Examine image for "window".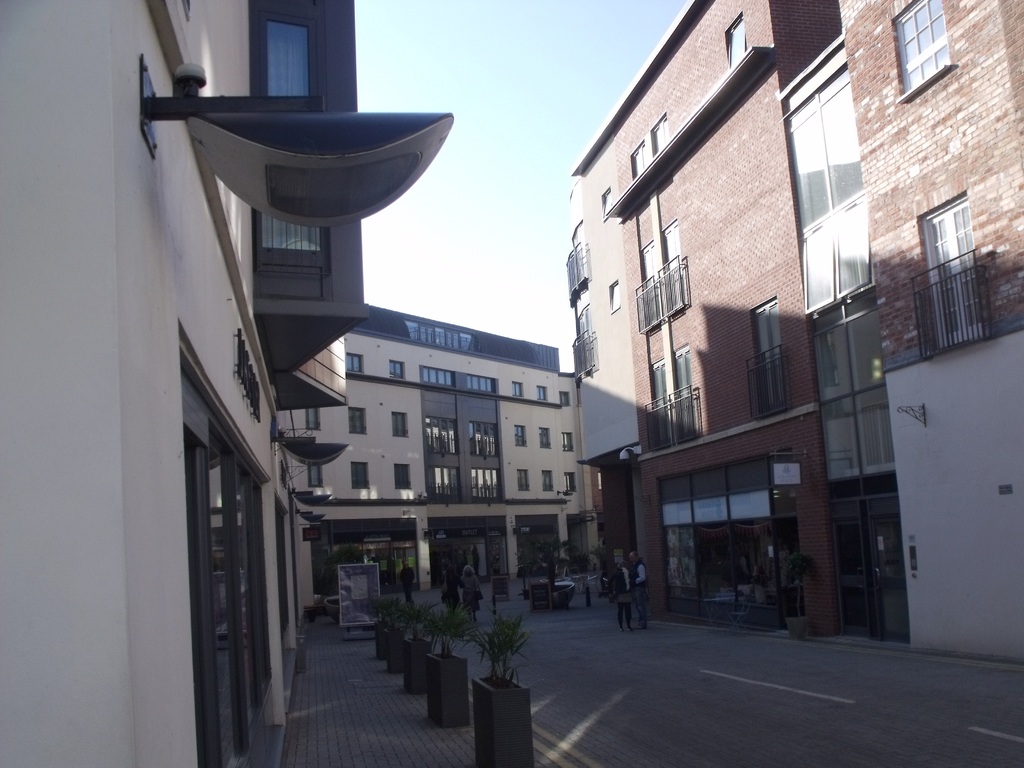
Examination result: box=[922, 191, 989, 352].
